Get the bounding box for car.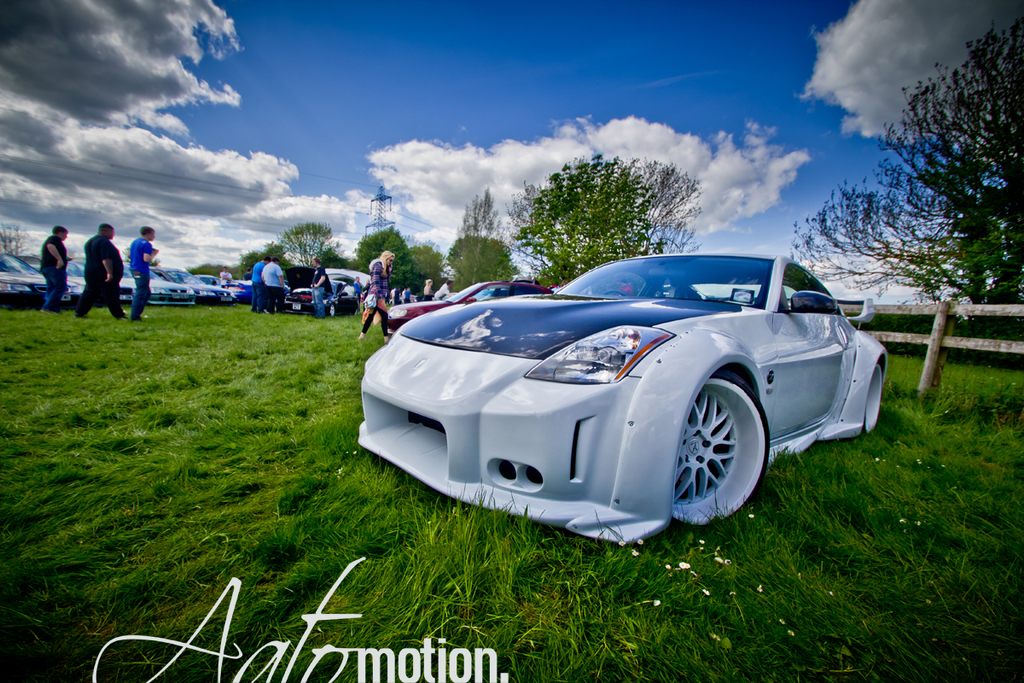
<region>352, 247, 881, 546</region>.
